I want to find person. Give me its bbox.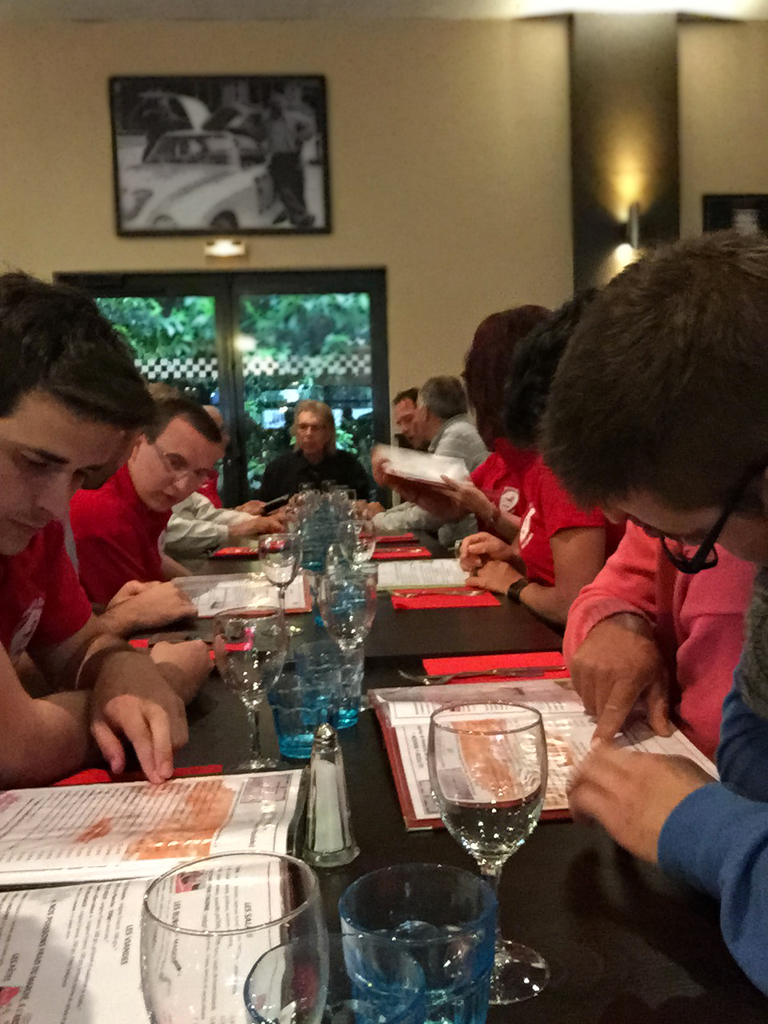
[254,88,326,222].
